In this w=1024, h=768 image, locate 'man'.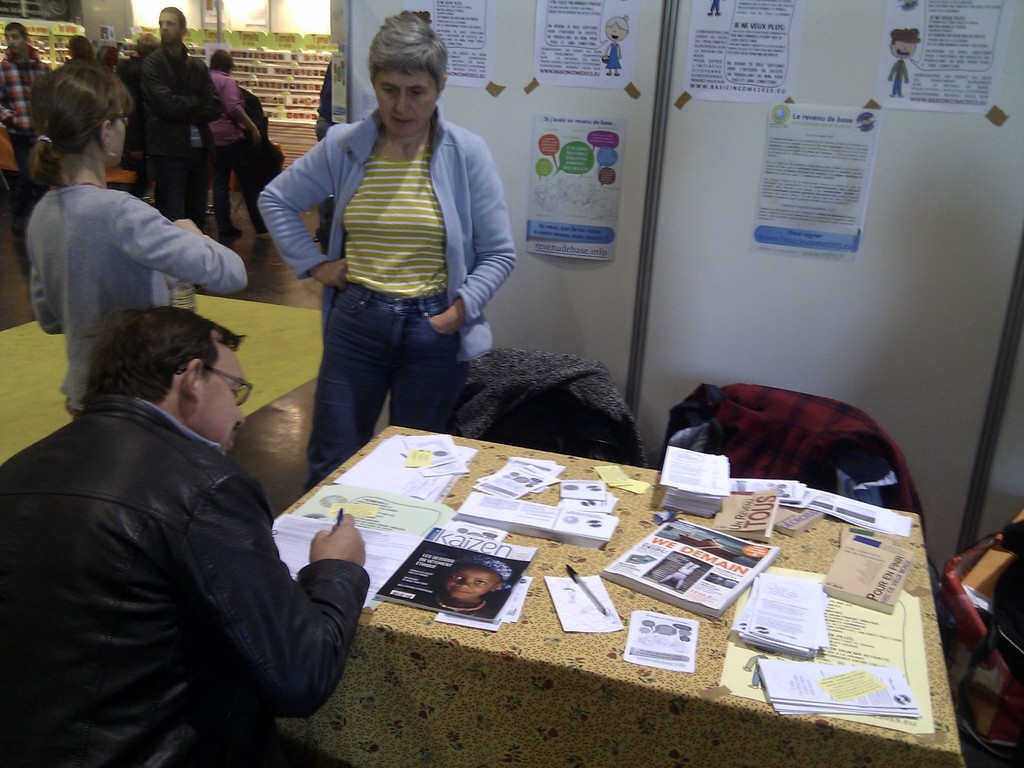
Bounding box: {"left": 25, "top": 259, "right": 359, "bottom": 756}.
